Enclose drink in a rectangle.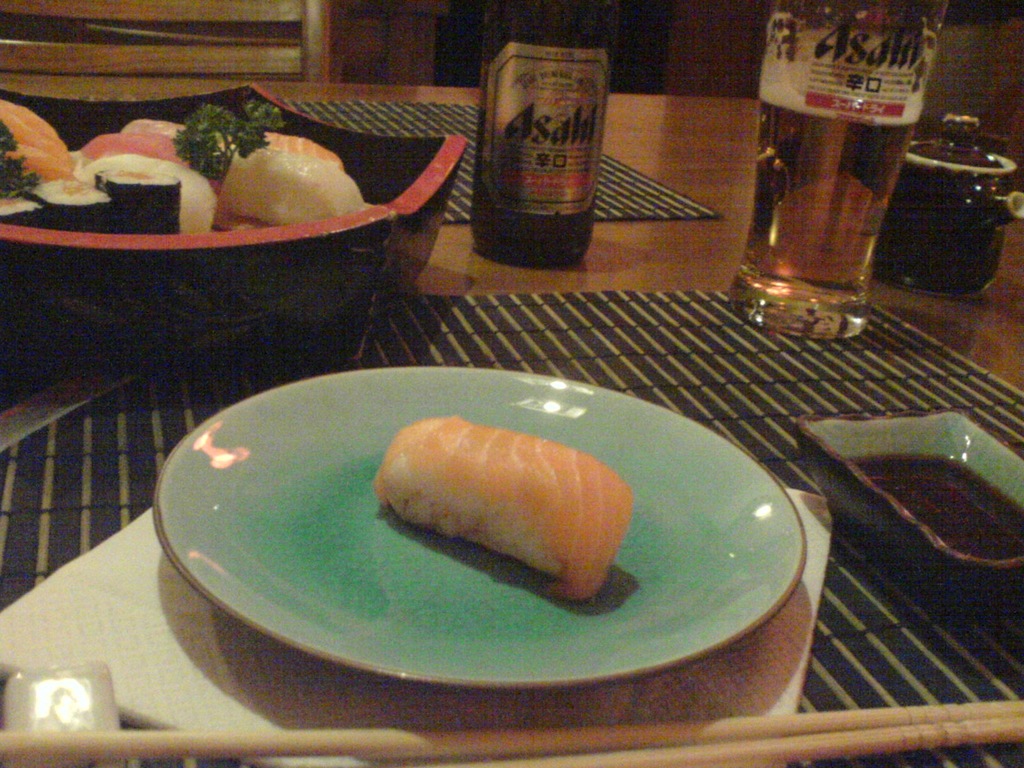
region(481, 0, 620, 273).
